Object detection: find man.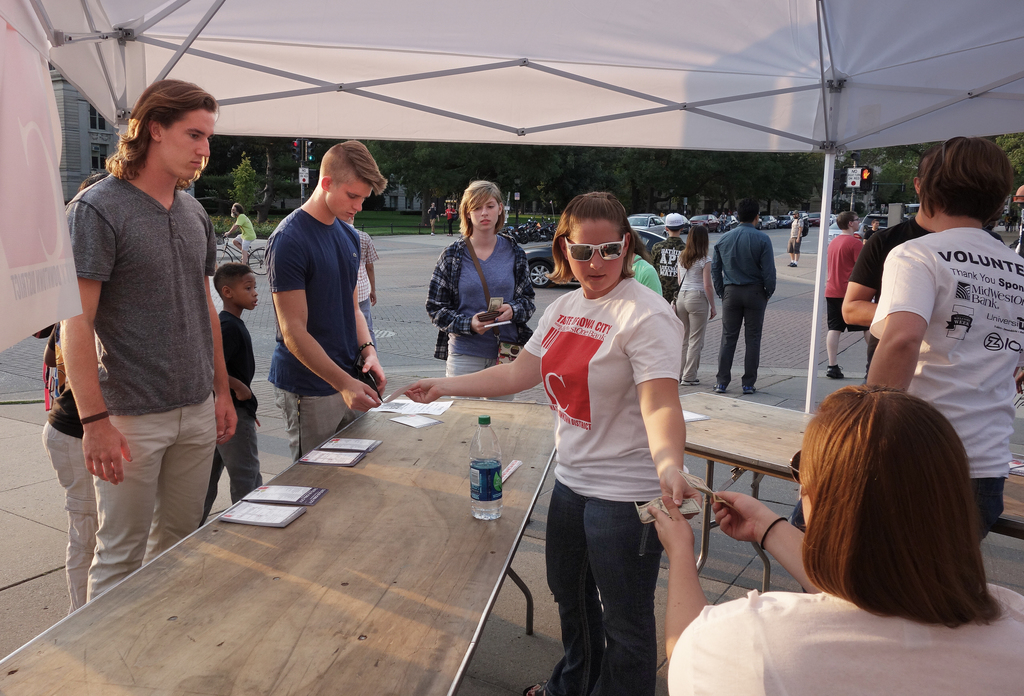
locate(51, 78, 236, 603).
